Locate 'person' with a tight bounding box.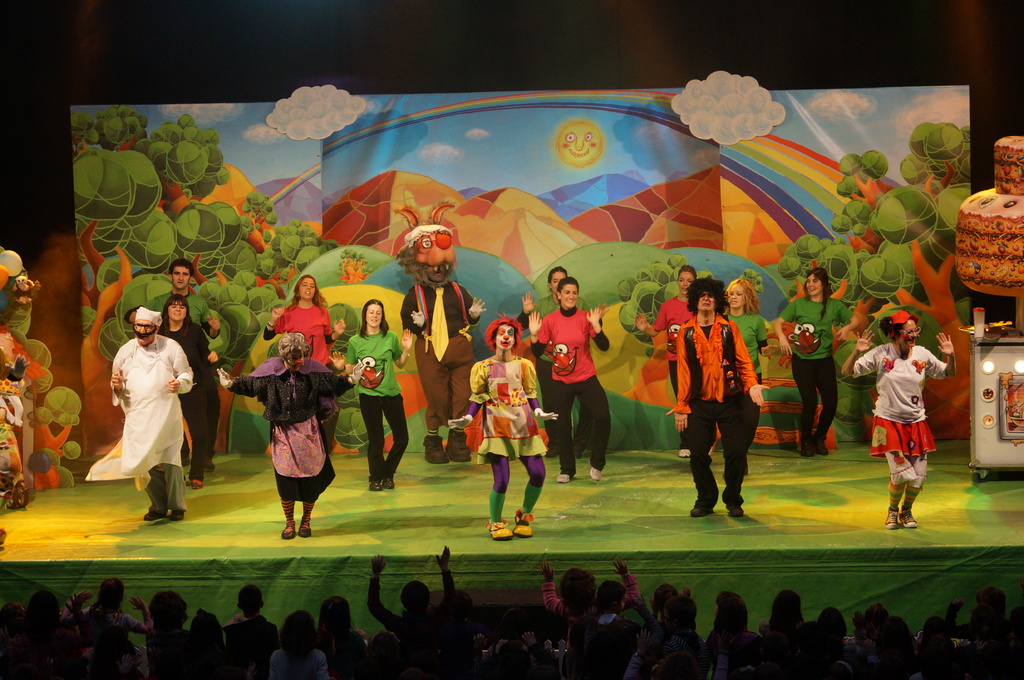
<region>527, 276, 609, 481</region>.
